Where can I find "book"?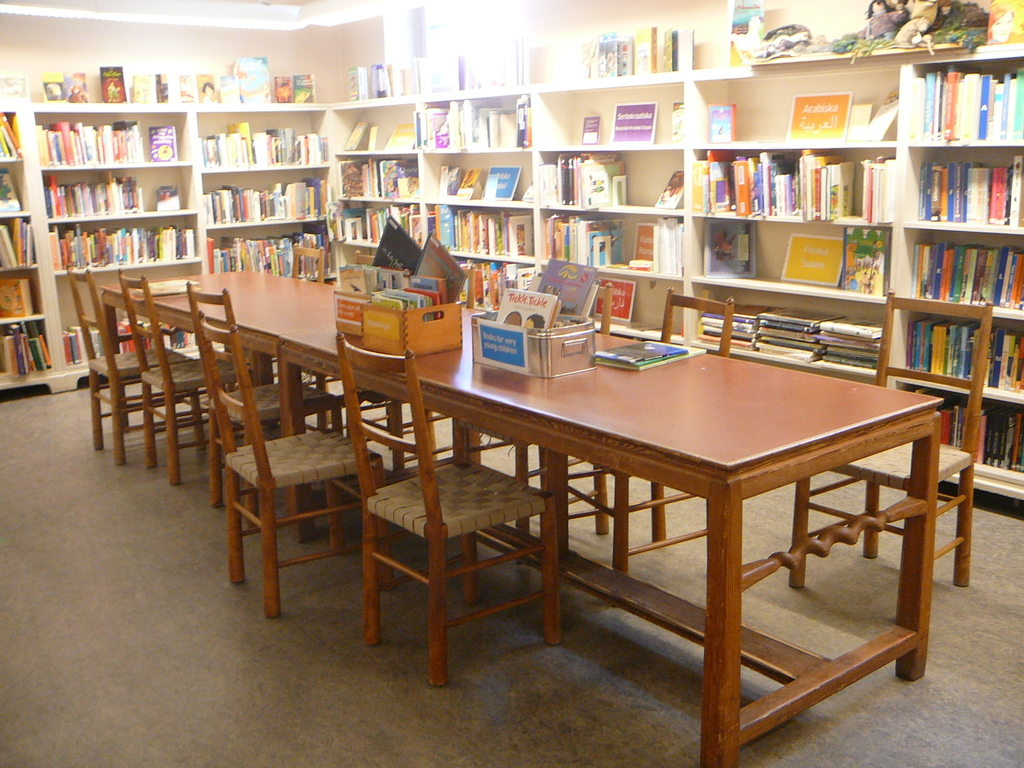
You can find it at (left=157, top=182, right=179, bottom=209).
